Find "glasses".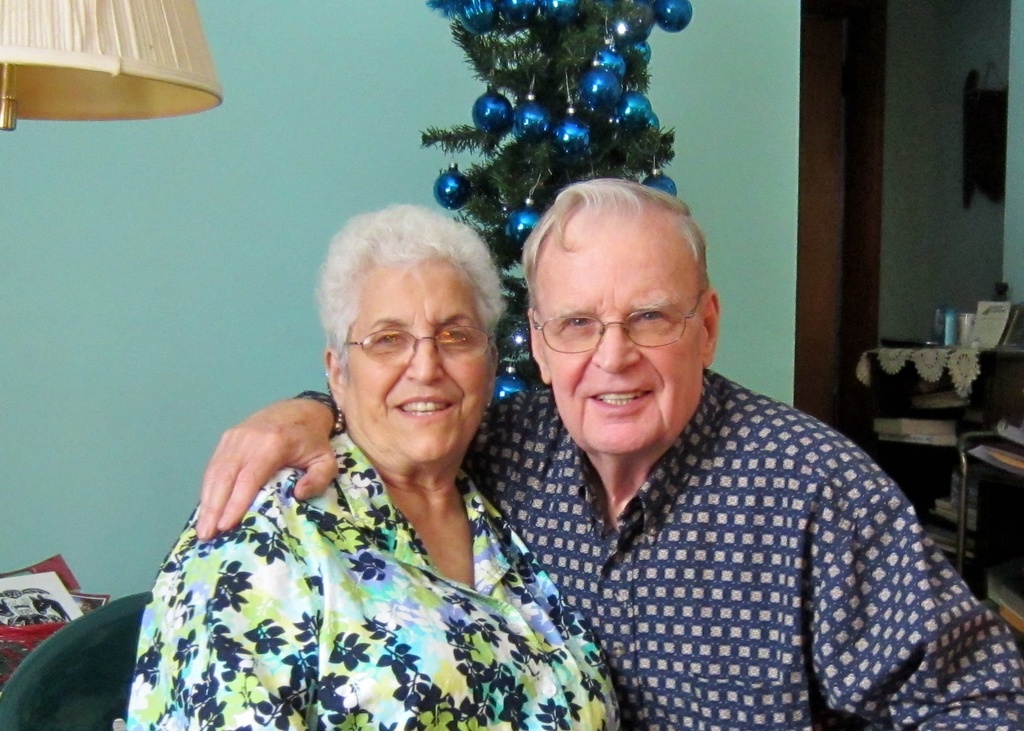
532/293/705/354.
